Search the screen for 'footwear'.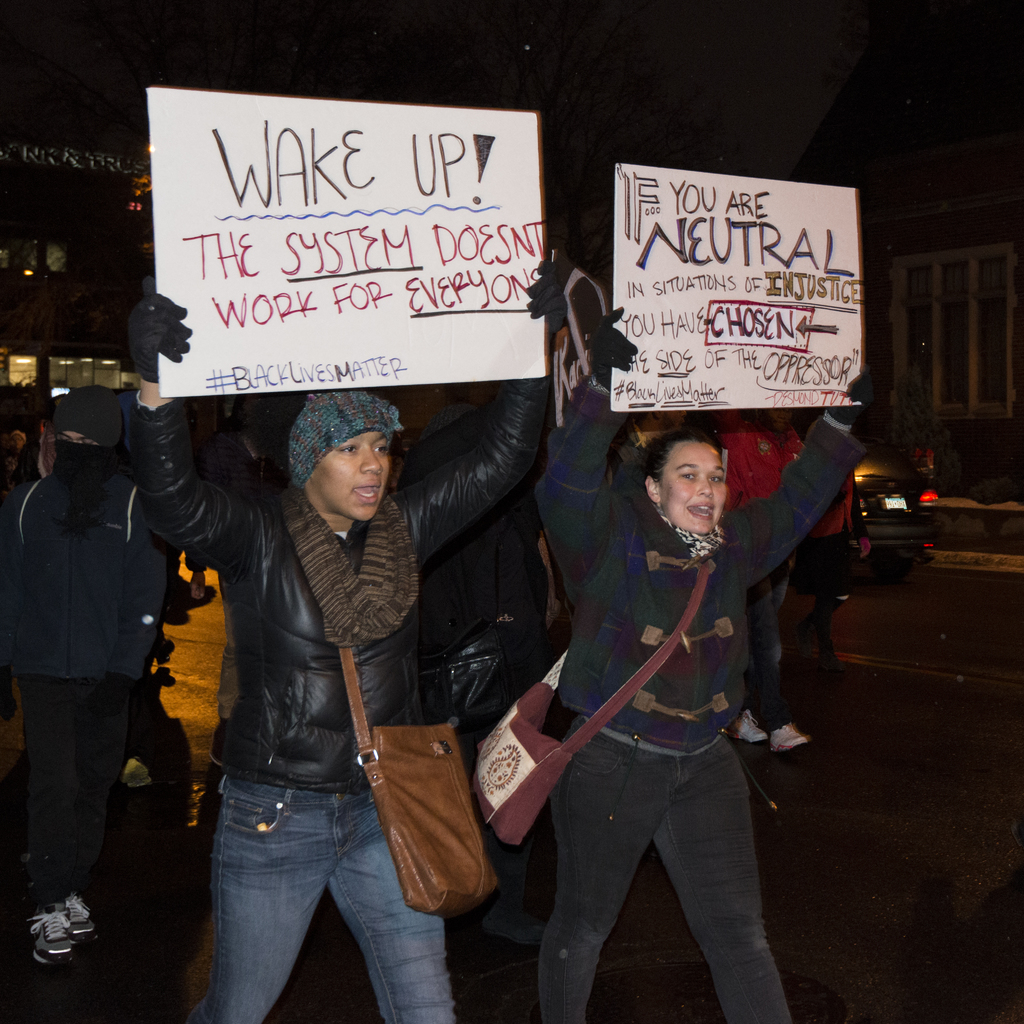
Found at (26, 910, 75, 967).
